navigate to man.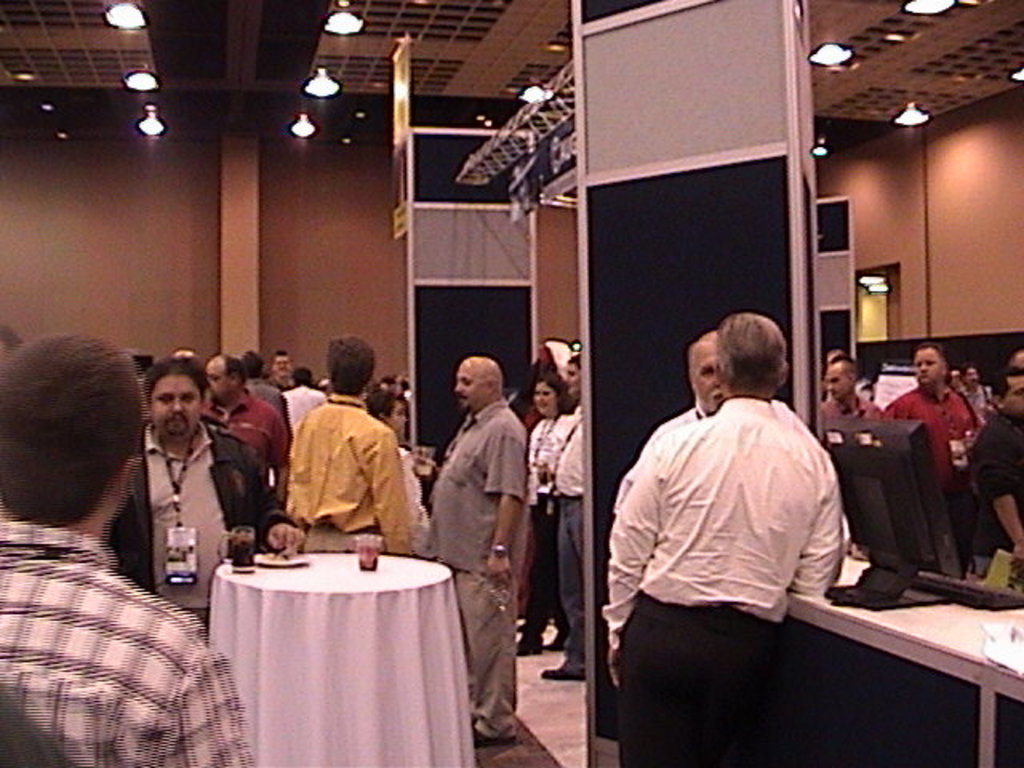
Navigation target: pyautogui.locateOnScreen(822, 346, 885, 422).
